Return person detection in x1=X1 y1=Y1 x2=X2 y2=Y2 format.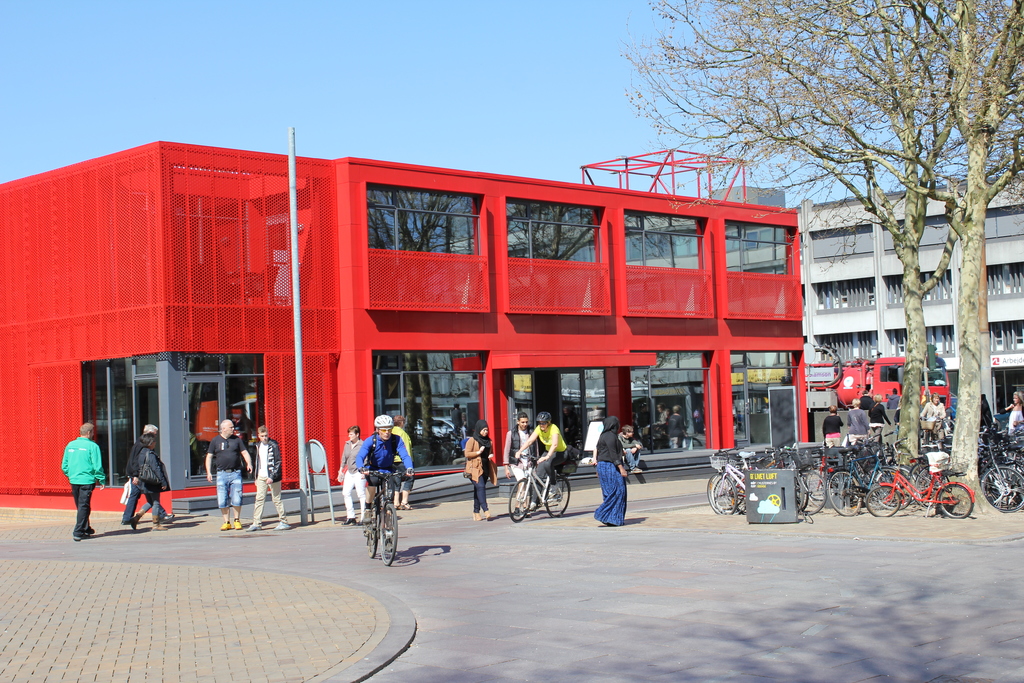
x1=593 y1=419 x2=628 y2=524.
